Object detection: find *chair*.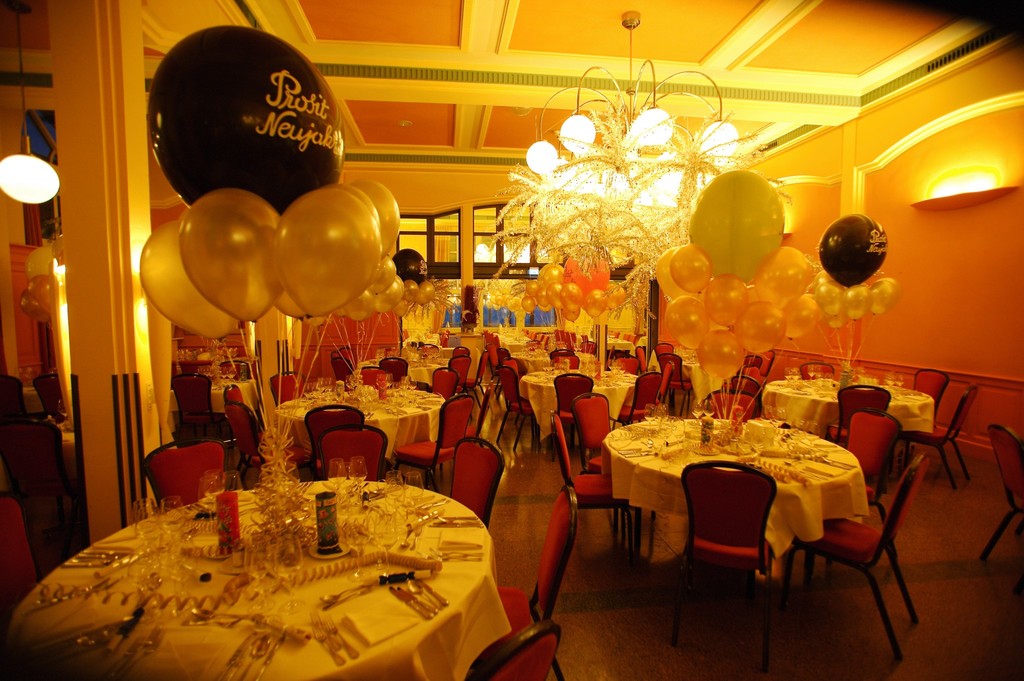
Rect(655, 340, 673, 364).
